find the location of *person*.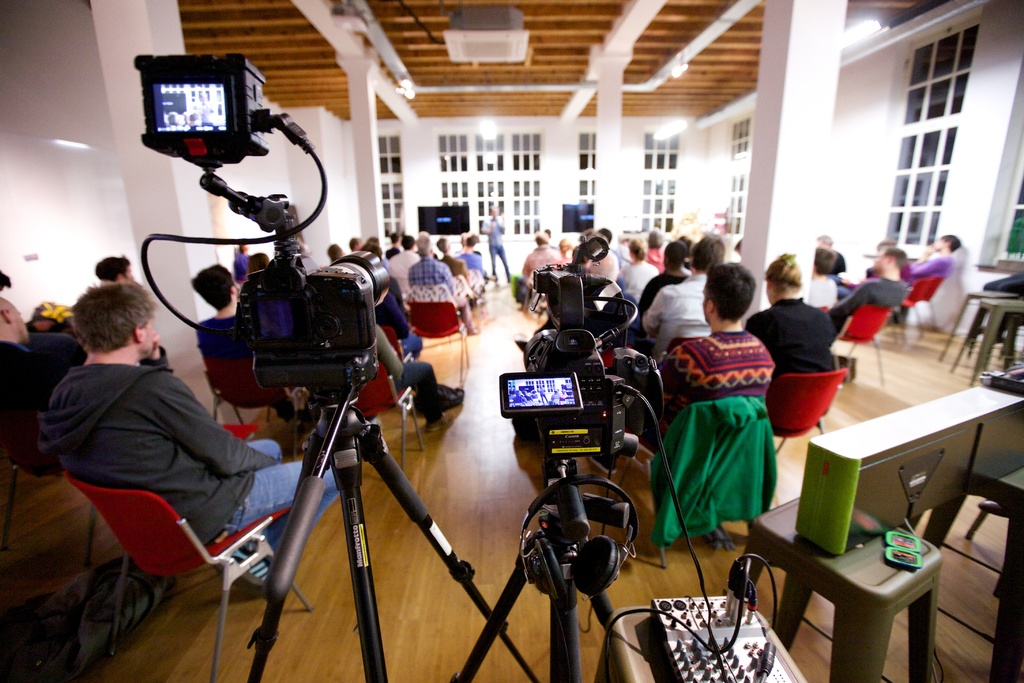
Location: detection(488, 217, 511, 295).
